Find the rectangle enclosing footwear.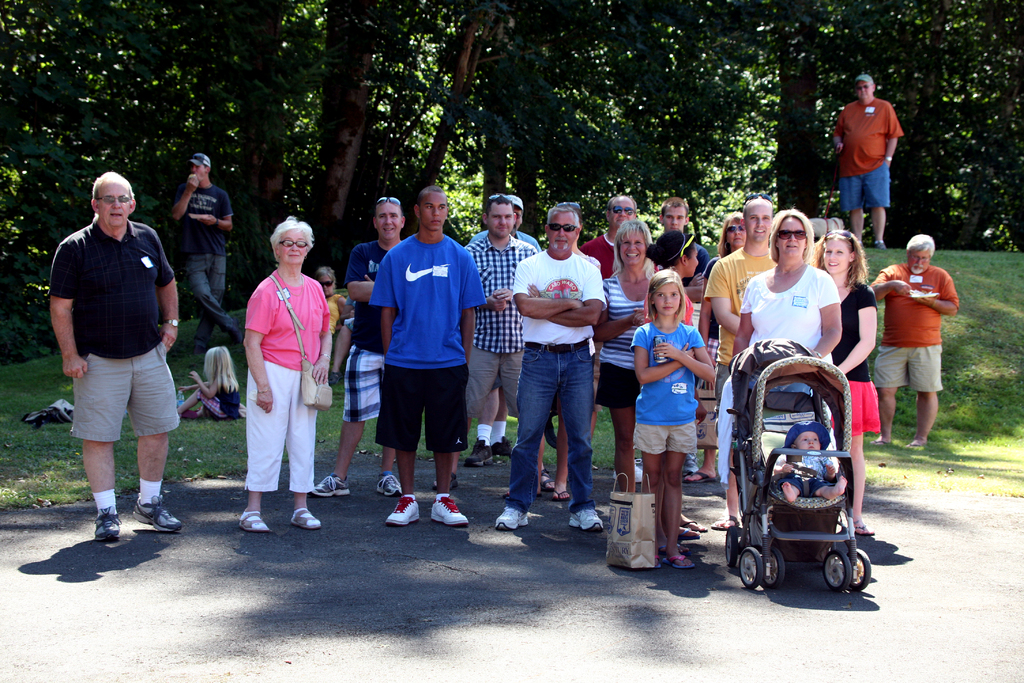
region(711, 513, 741, 529).
